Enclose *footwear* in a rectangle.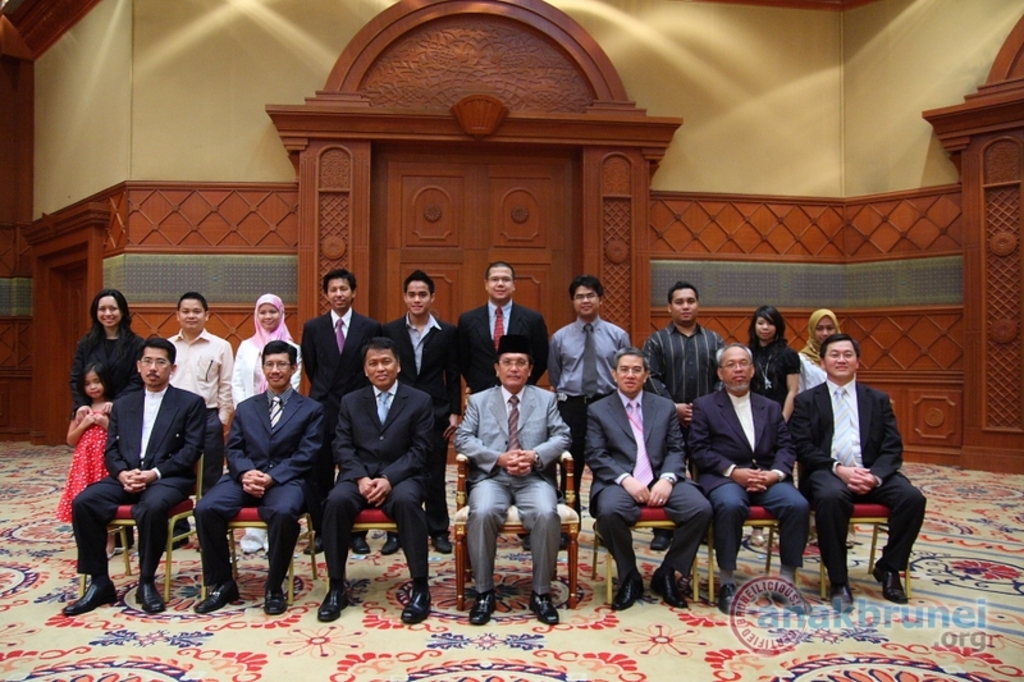
BBox(436, 530, 451, 550).
